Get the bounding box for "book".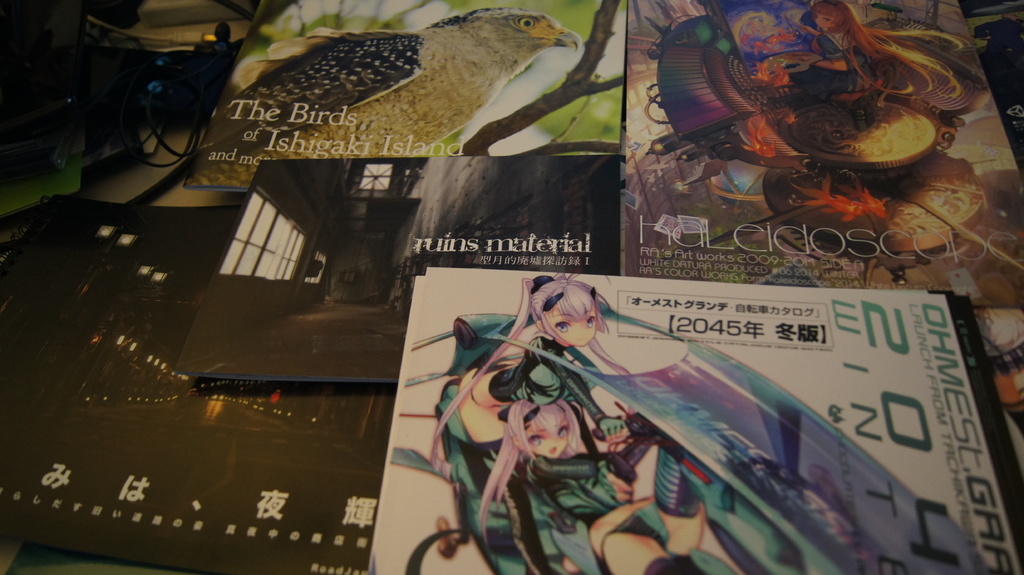
detection(178, 156, 624, 379).
